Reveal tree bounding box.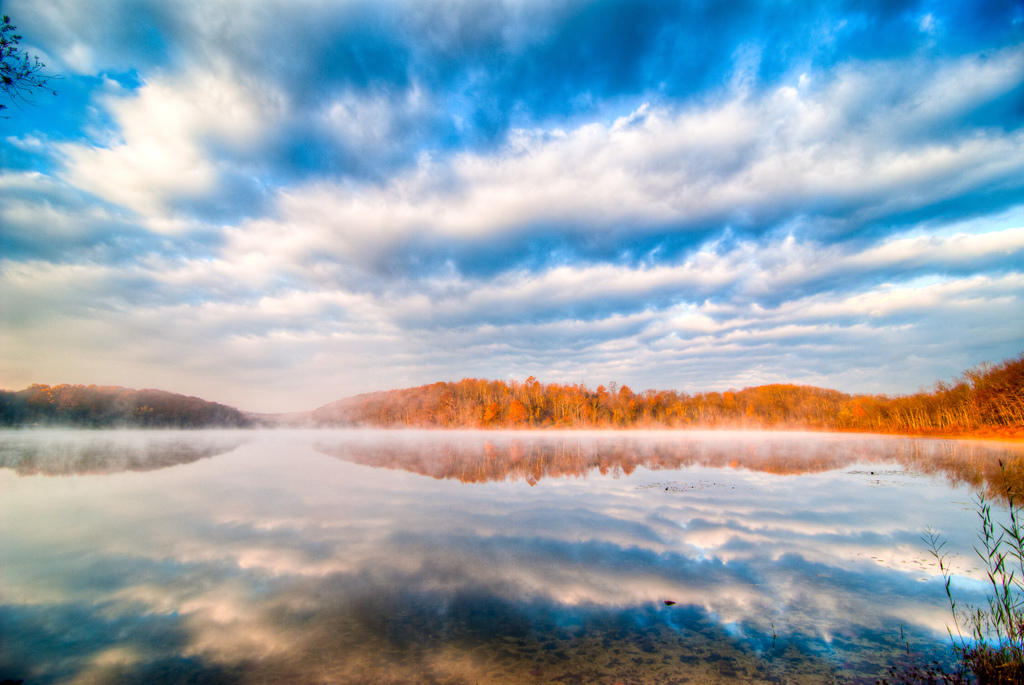
Revealed: <box>664,387,685,425</box>.
